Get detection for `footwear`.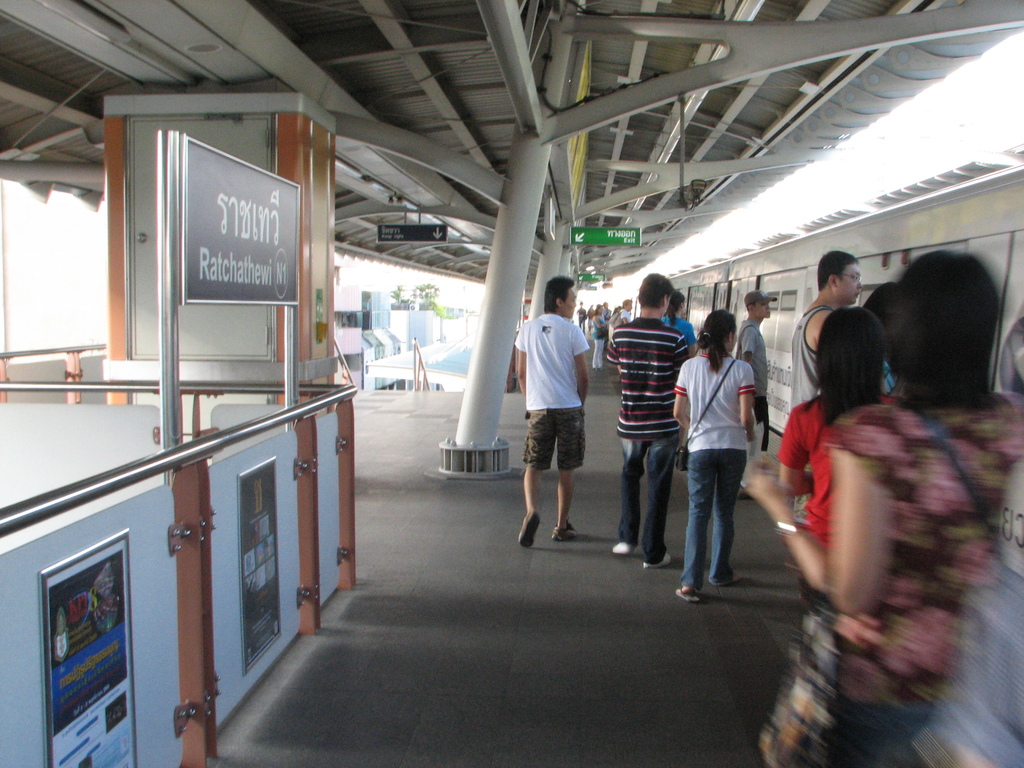
Detection: x1=645, y1=552, x2=669, y2=569.
